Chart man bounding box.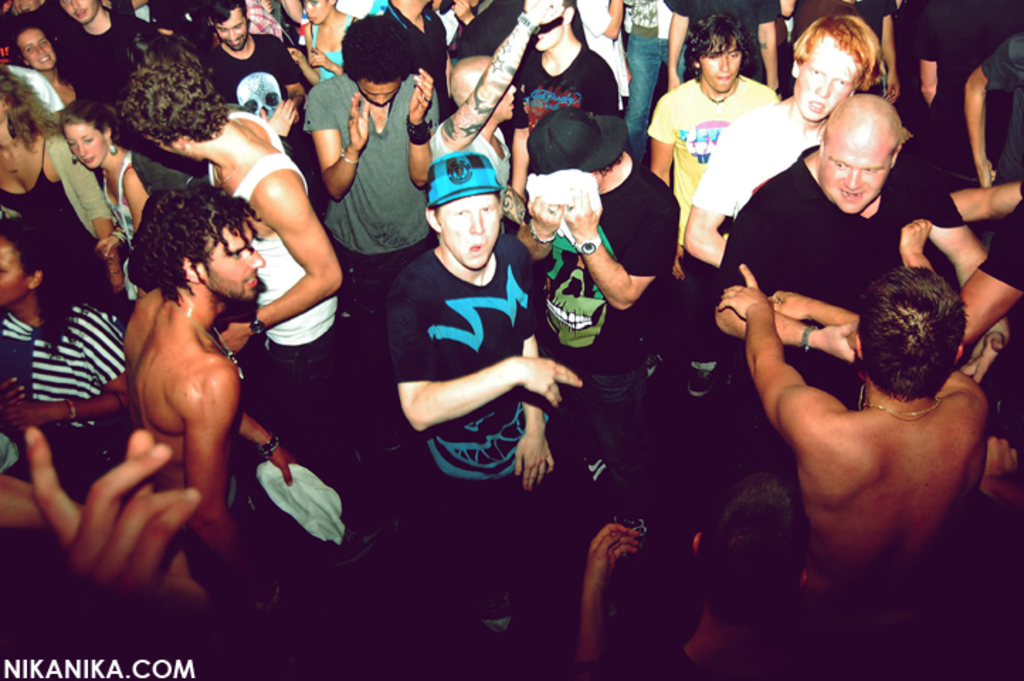
Charted: x1=516, y1=108, x2=681, y2=445.
